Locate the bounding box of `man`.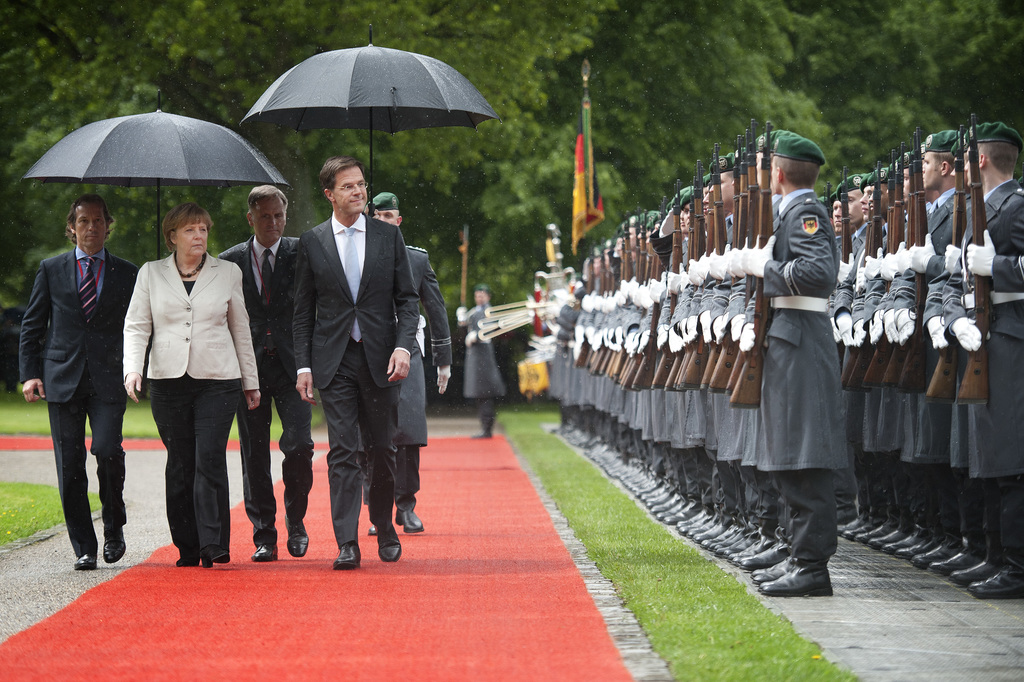
Bounding box: left=289, top=153, right=408, bottom=576.
